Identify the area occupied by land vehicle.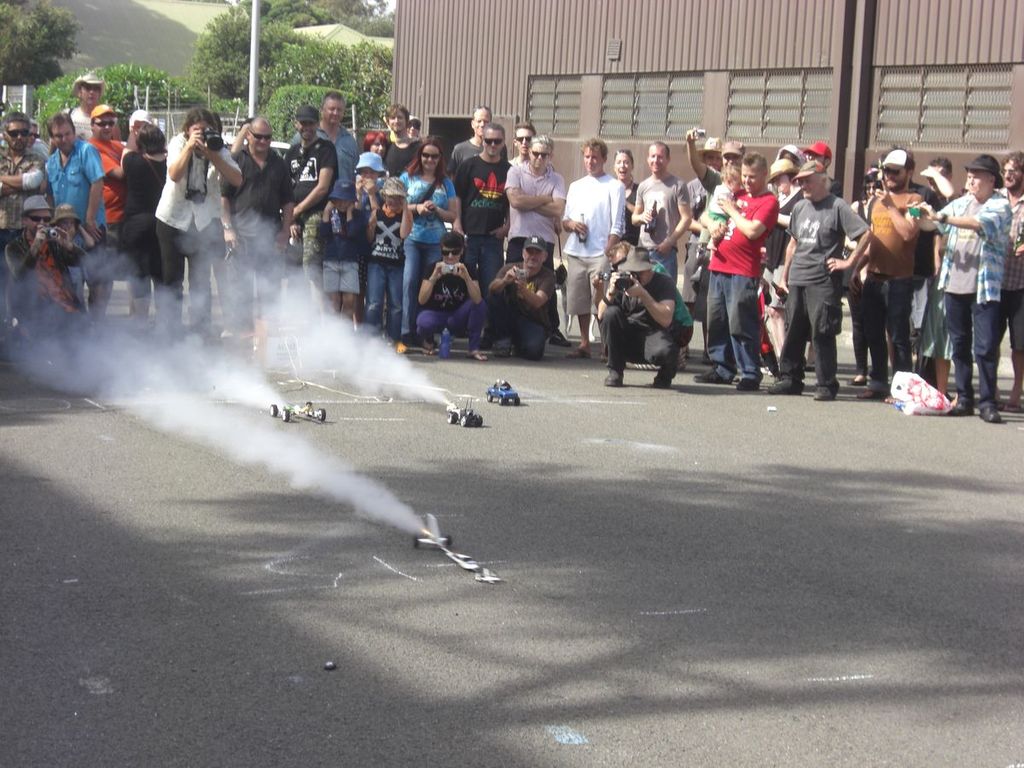
Area: [x1=268, y1=395, x2=329, y2=422].
